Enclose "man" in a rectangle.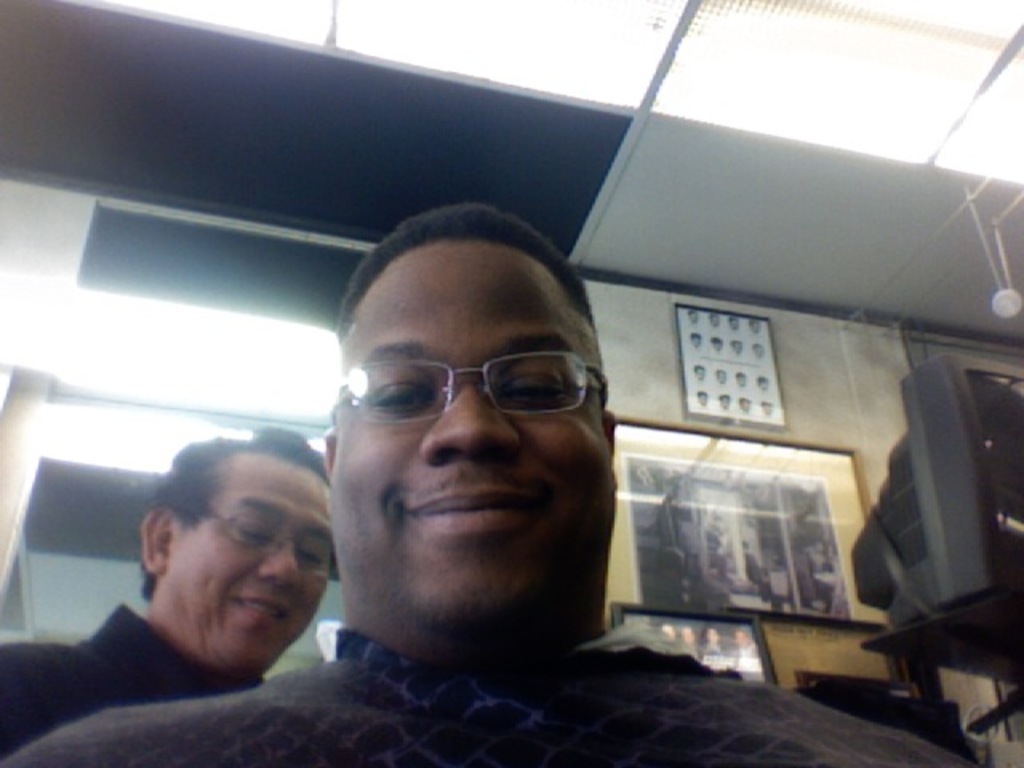
x1=8 y1=197 x2=1013 y2=766.
